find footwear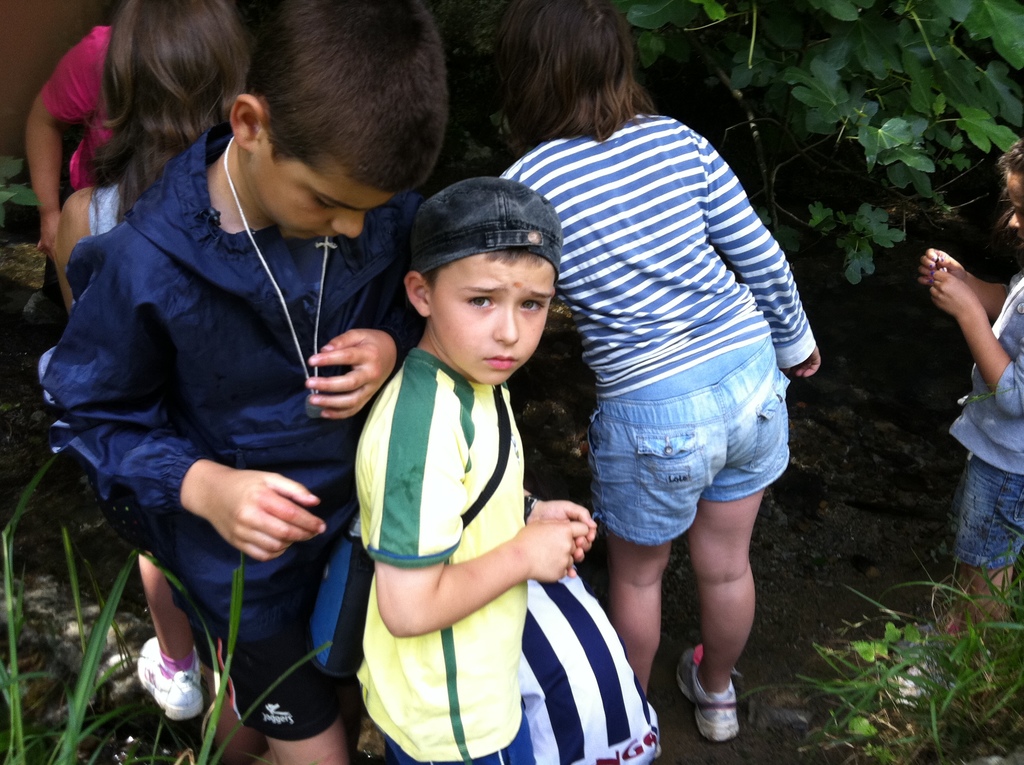
box=[136, 634, 200, 721]
